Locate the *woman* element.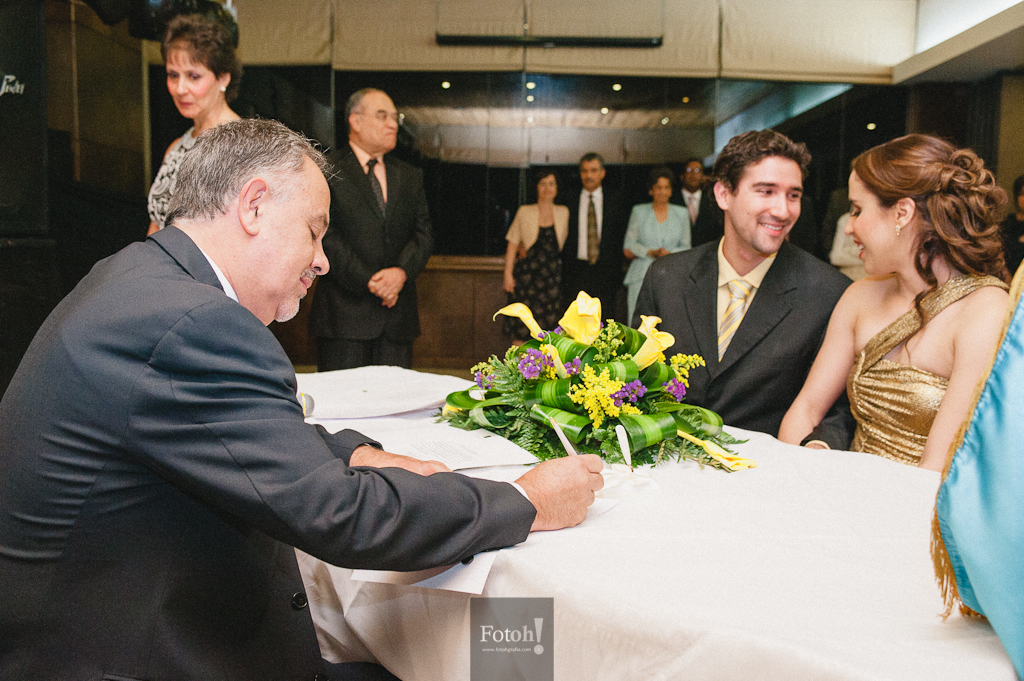
Element bbox: (786, 119, 1019, 523).
